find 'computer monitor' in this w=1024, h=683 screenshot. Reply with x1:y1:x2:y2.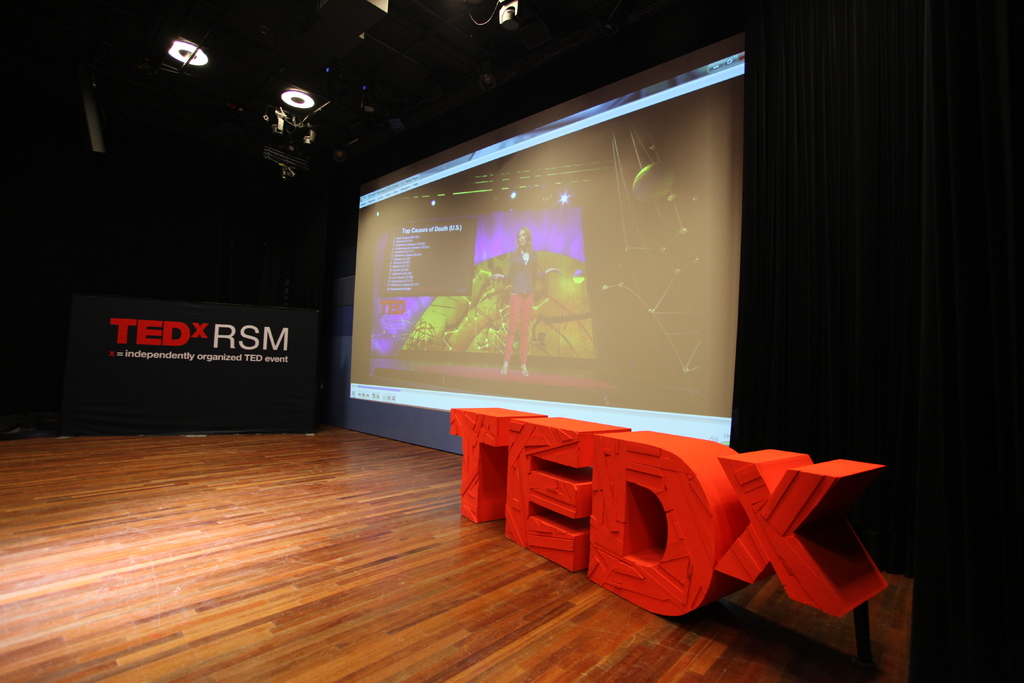
323:92:767:470.
